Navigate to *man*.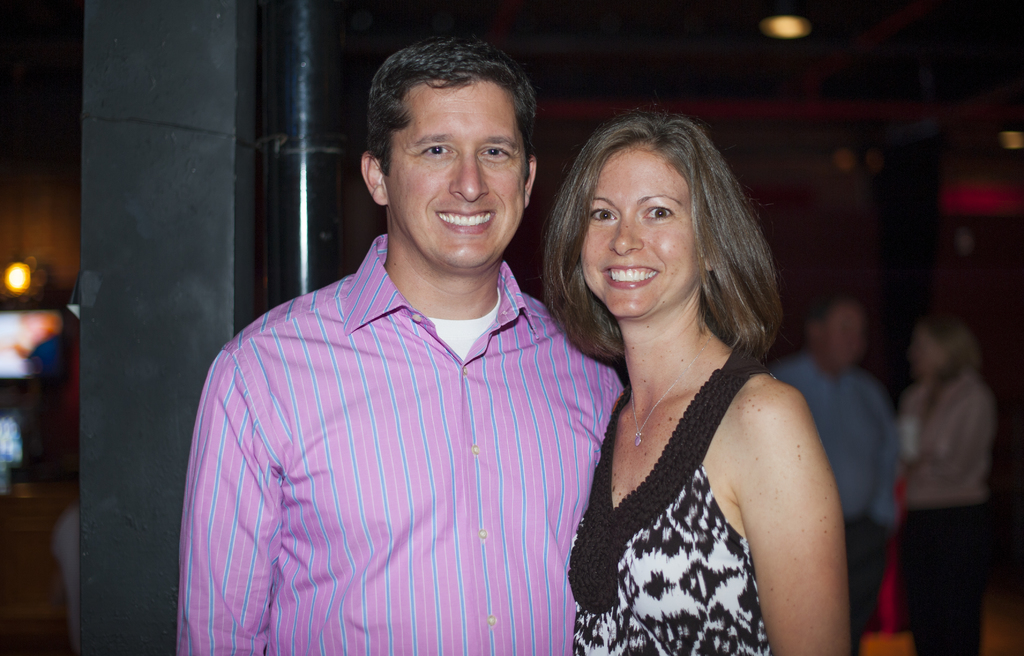
Navigation target: <bbox>779, 303, 901, 623</bbox>.
